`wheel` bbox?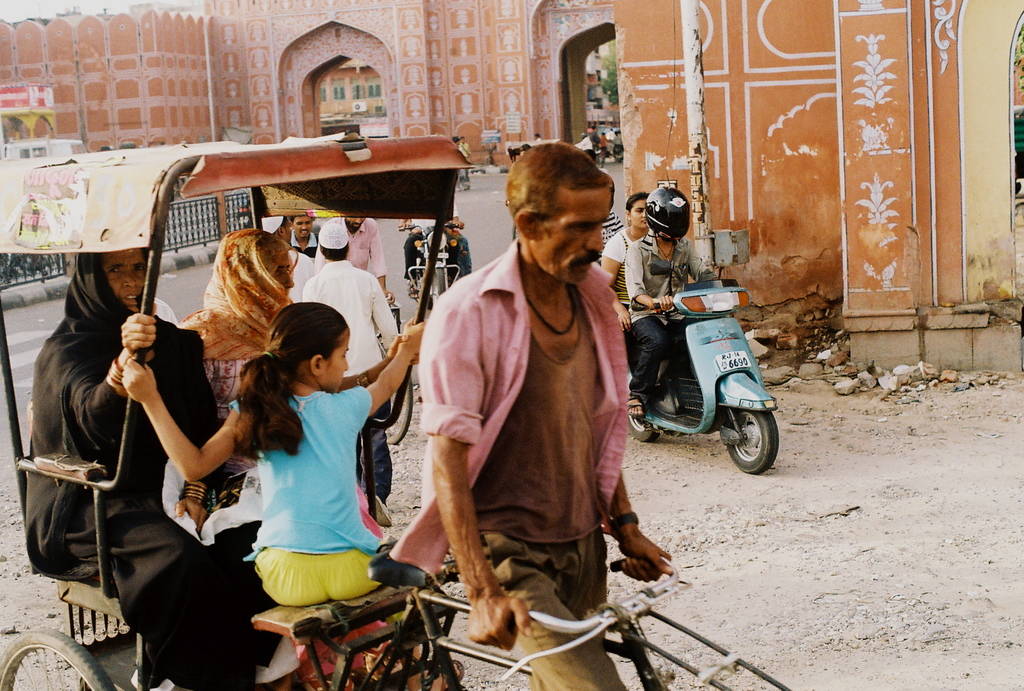
box(724, 406, 785, 477)
